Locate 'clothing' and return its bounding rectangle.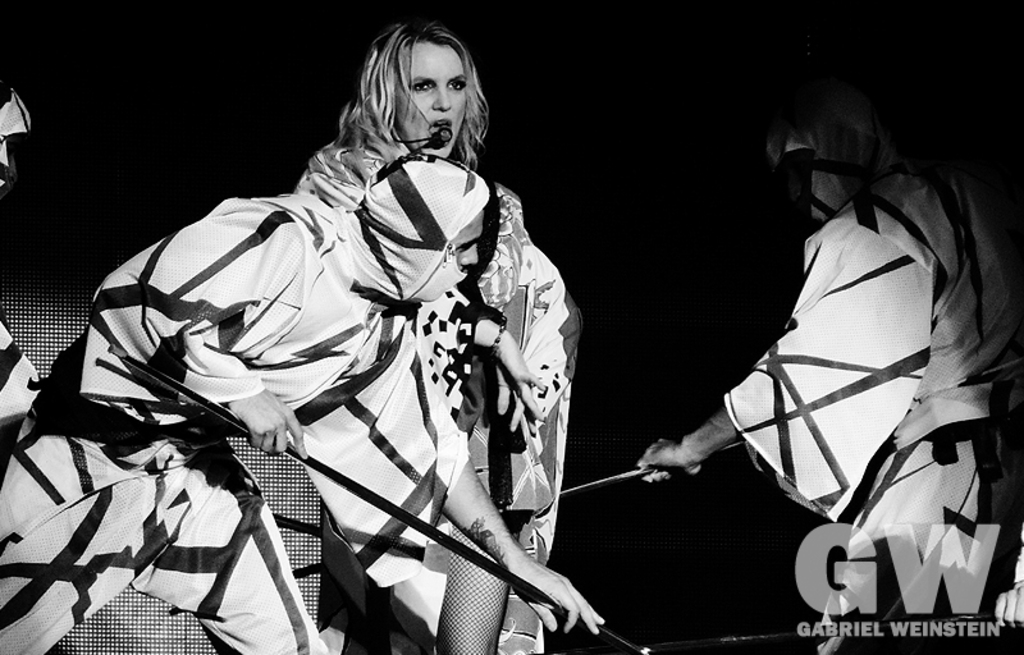
left=276, top=138, right=559, bottom=646.
